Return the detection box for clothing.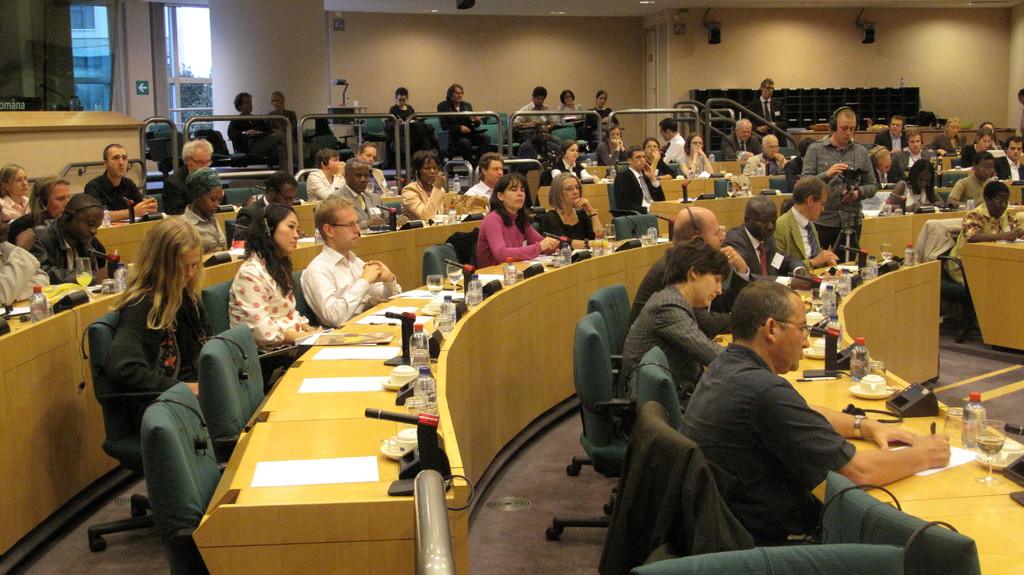
940 175 991 206.
